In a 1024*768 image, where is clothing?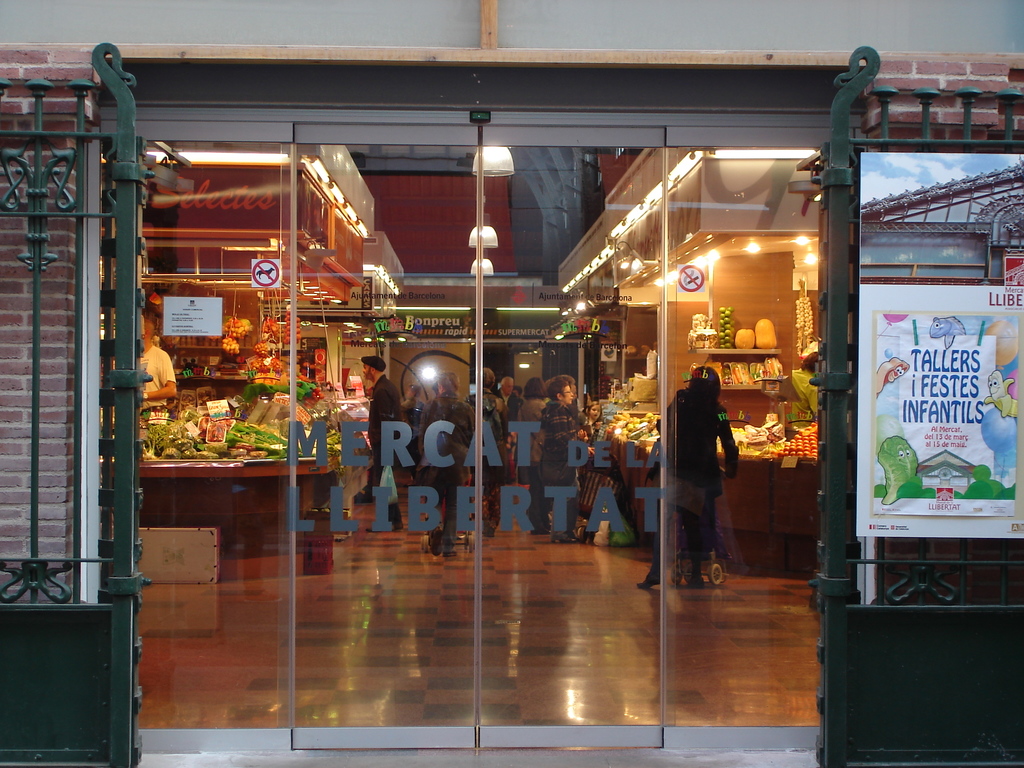
bbox=[144, 344, 175, 409].
